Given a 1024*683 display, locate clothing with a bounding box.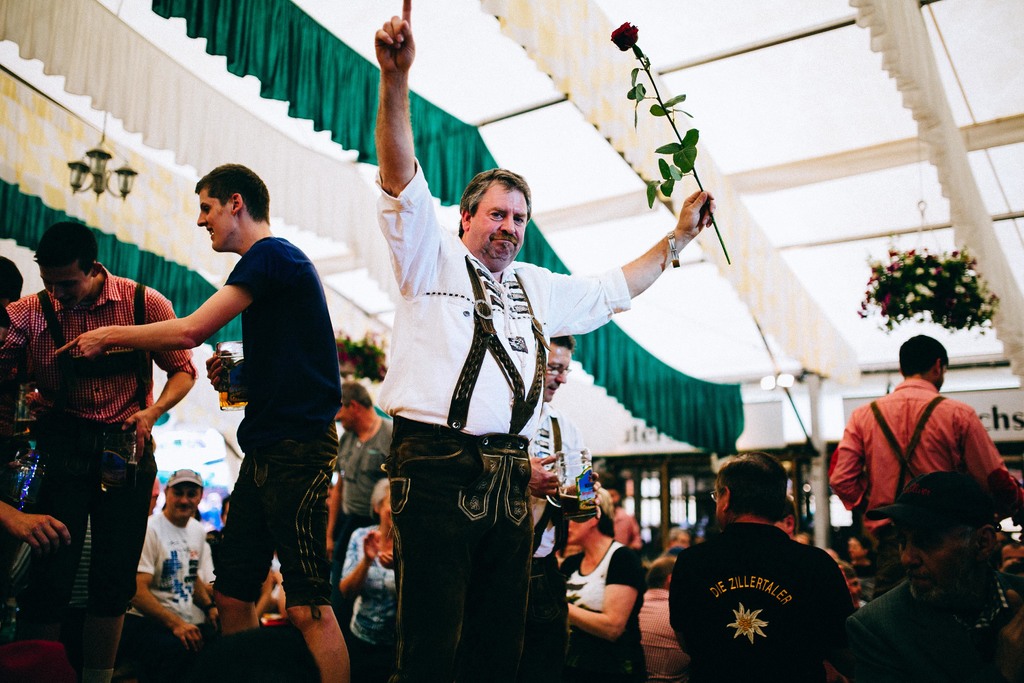
Located: (x1=0, y1=260, x2=195, y2=682).
